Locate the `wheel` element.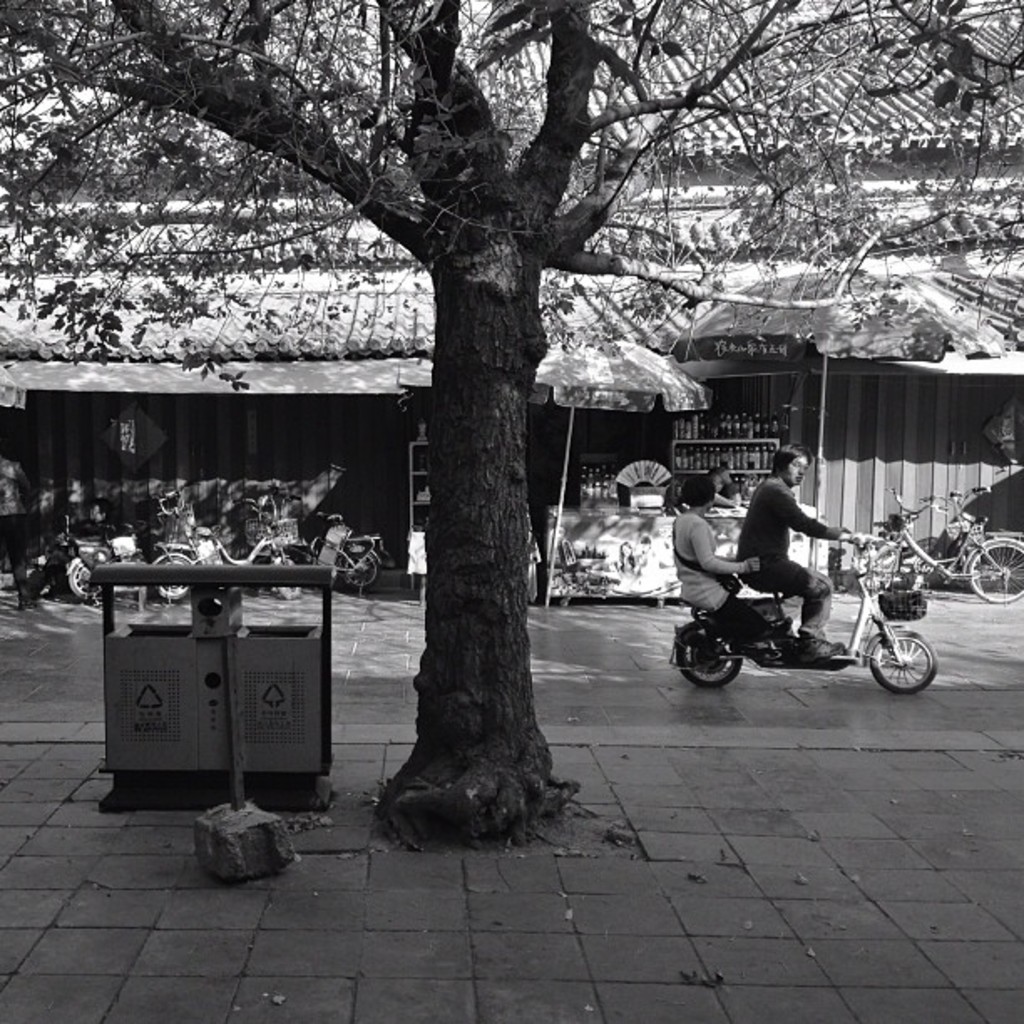
Element bbox: pyautogui.locateOnScreen(346, 550, 378, 591).
